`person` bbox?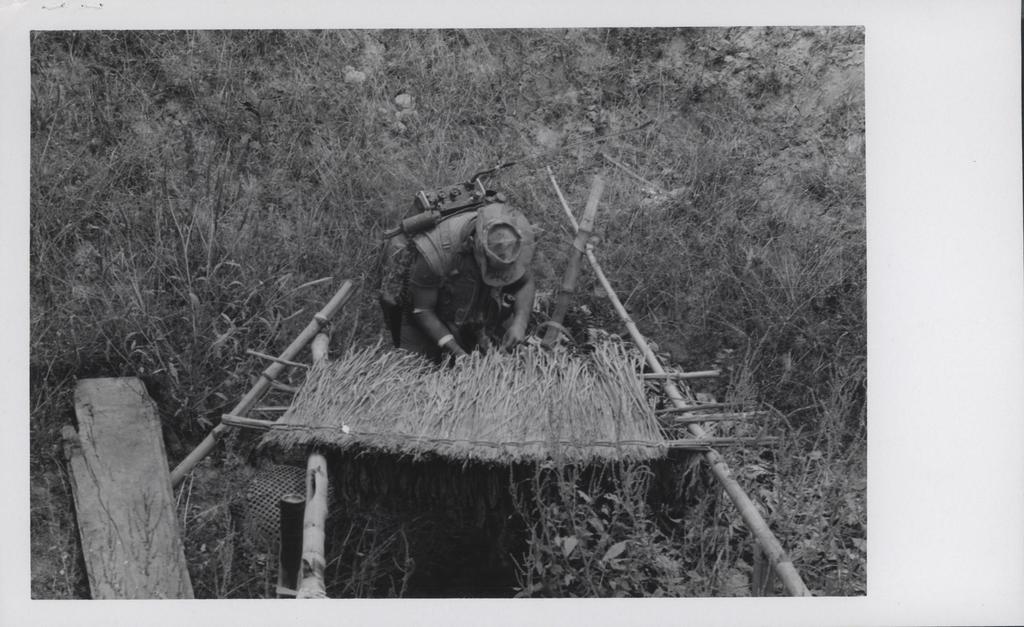
{"x1": 402, "y1": 202, "x2": 541, "y2": 343}
